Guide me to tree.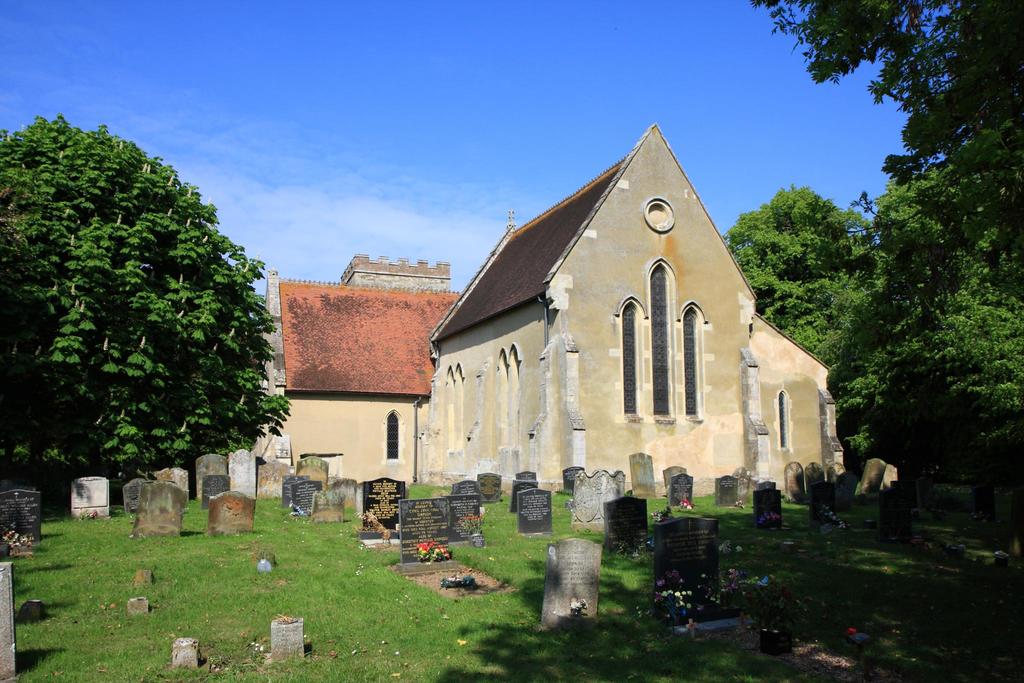
Guidance: (left=724, top=185, right=887, bottom=372).
